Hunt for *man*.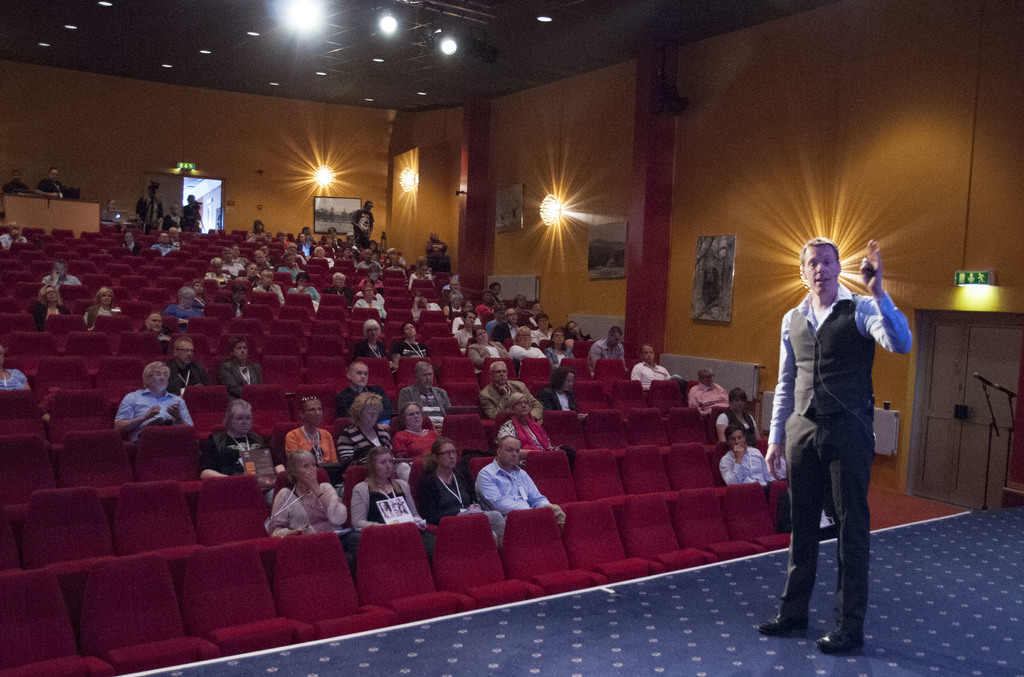
Hunted down at [left=141, top=305, right=174, bottom=329].
